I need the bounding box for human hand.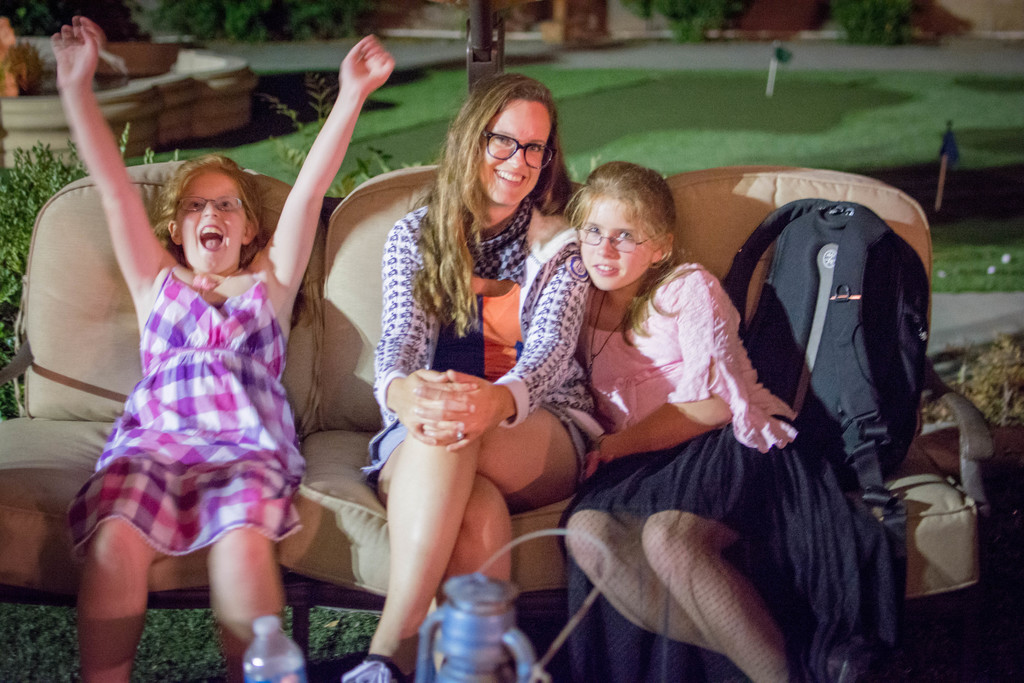
Here it is: box(412, 366, 505, 449).
